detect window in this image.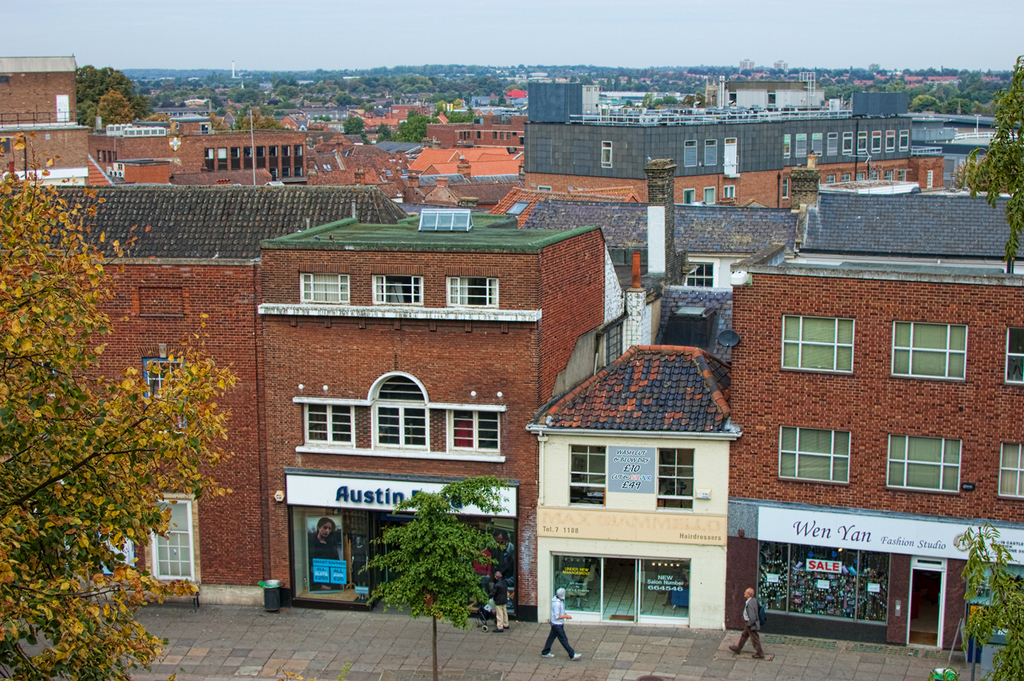
Detection: <box>373,277,420,308</box>.
